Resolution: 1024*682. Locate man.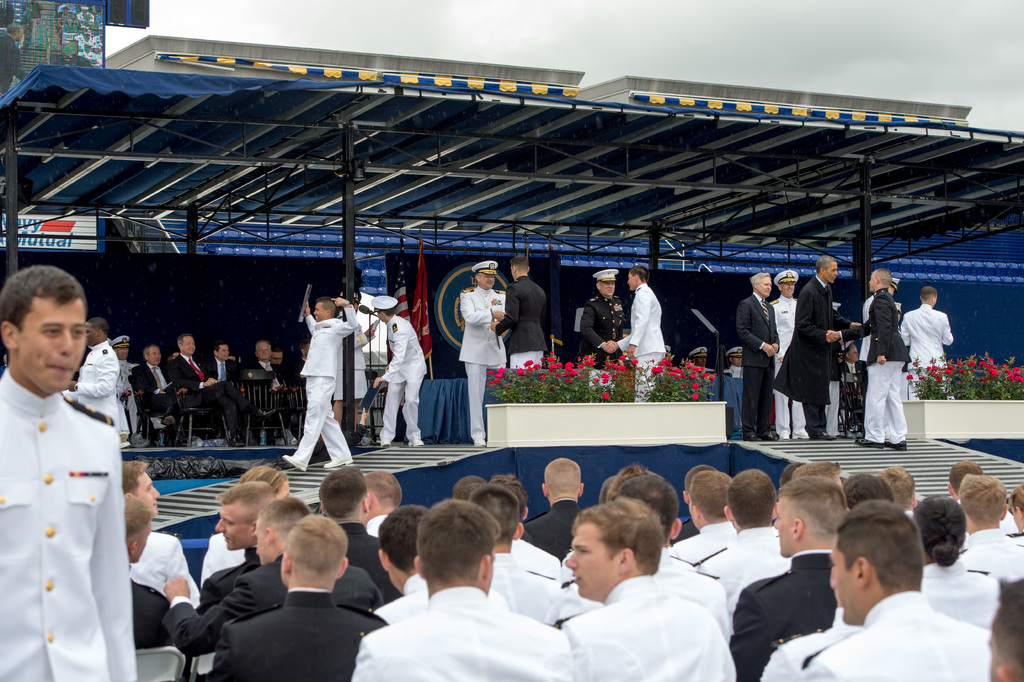
bbox(690, 351, 713, 368).
